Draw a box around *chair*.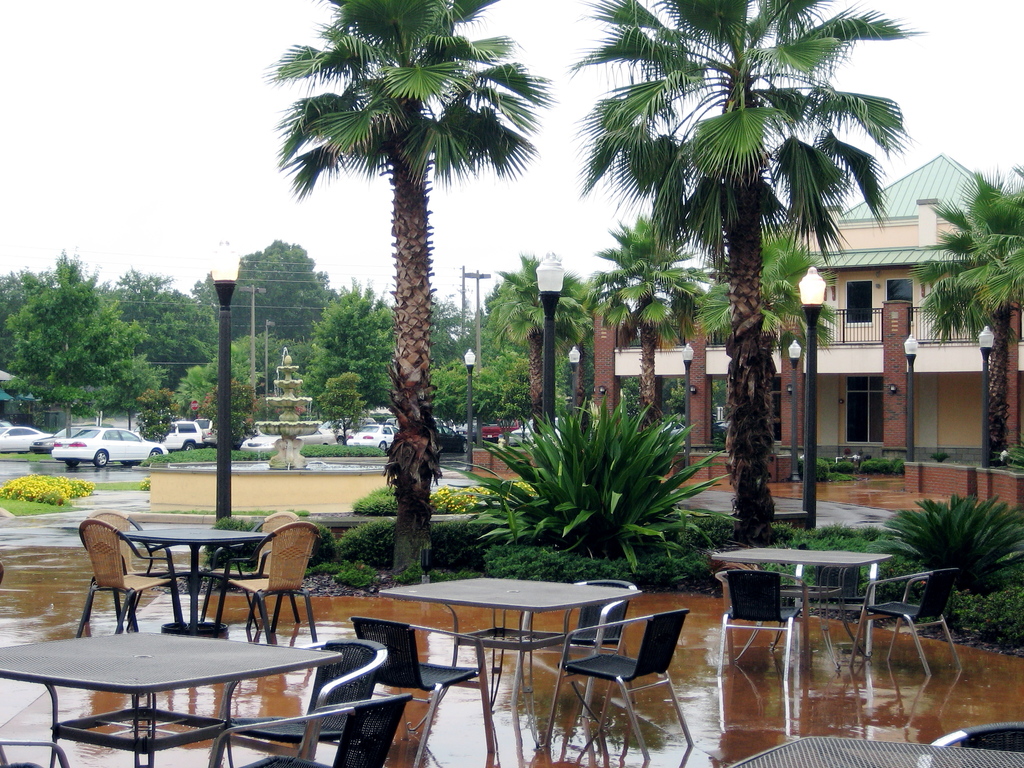
719 570 810 676.
